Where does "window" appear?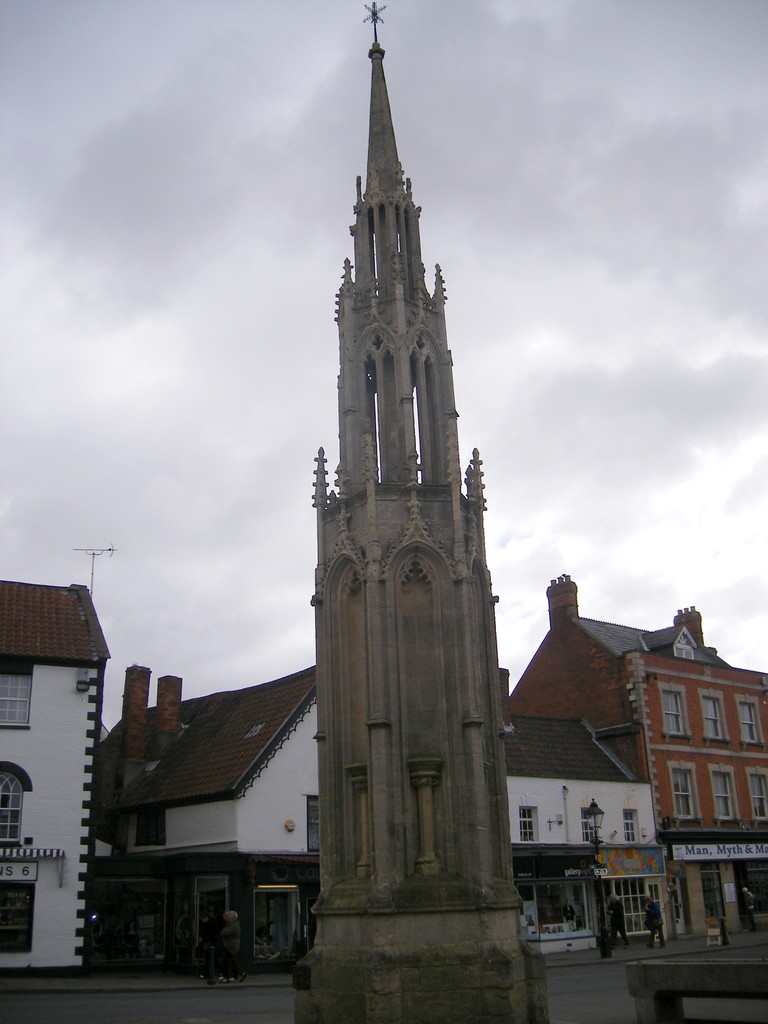
Appears at 0, 664, 33, 729.
